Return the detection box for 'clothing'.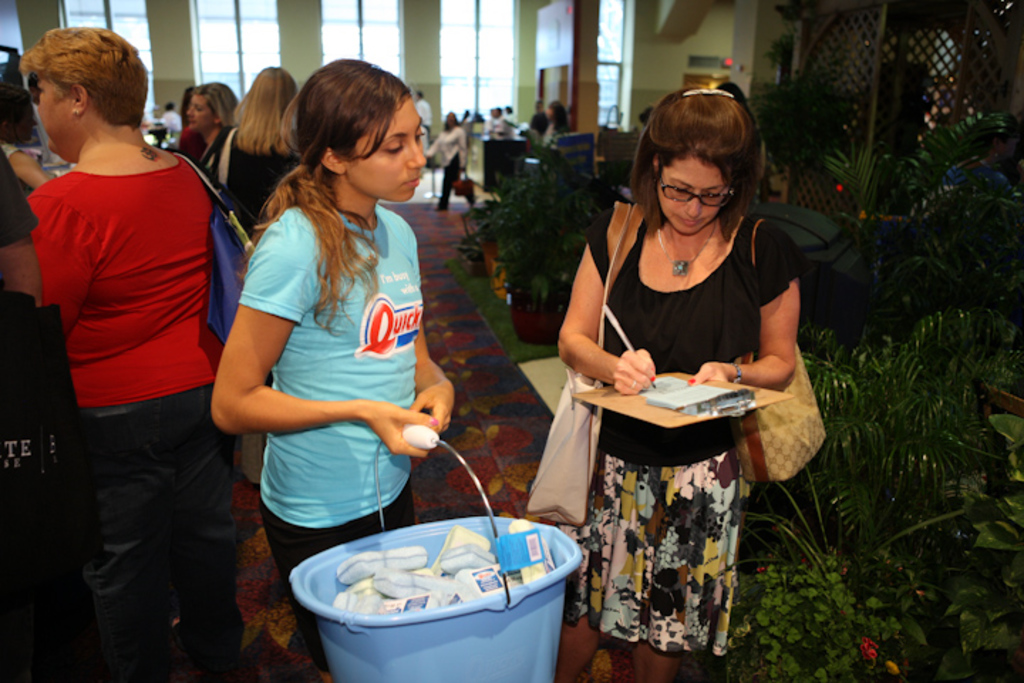
pyautogui.locateOnScreen(198, 117, 304, 243).
